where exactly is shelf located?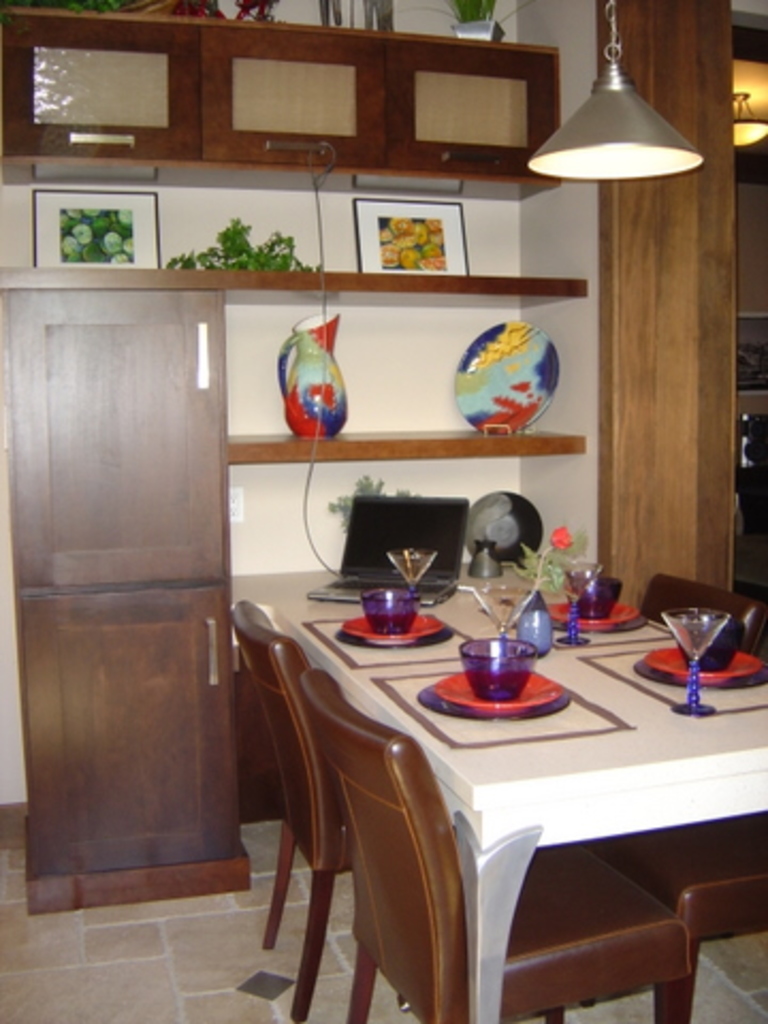
Its bounding box is left=0, top=279, right=585, bottom=474.
